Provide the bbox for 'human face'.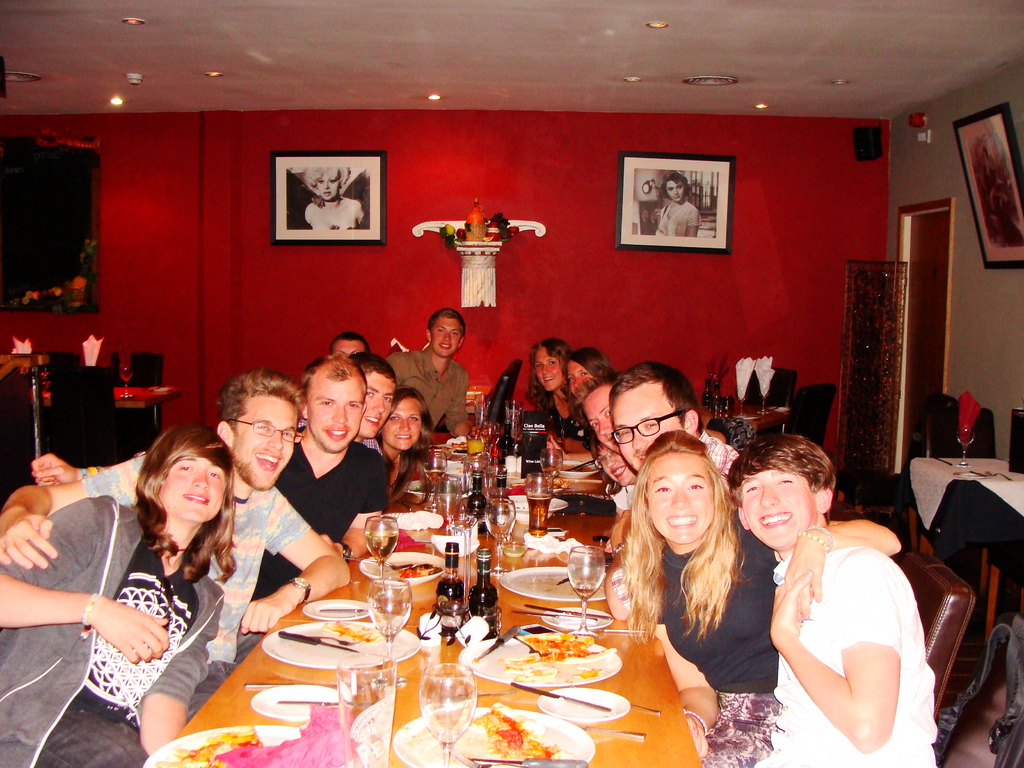
crop(611, 380, 685, 467).
